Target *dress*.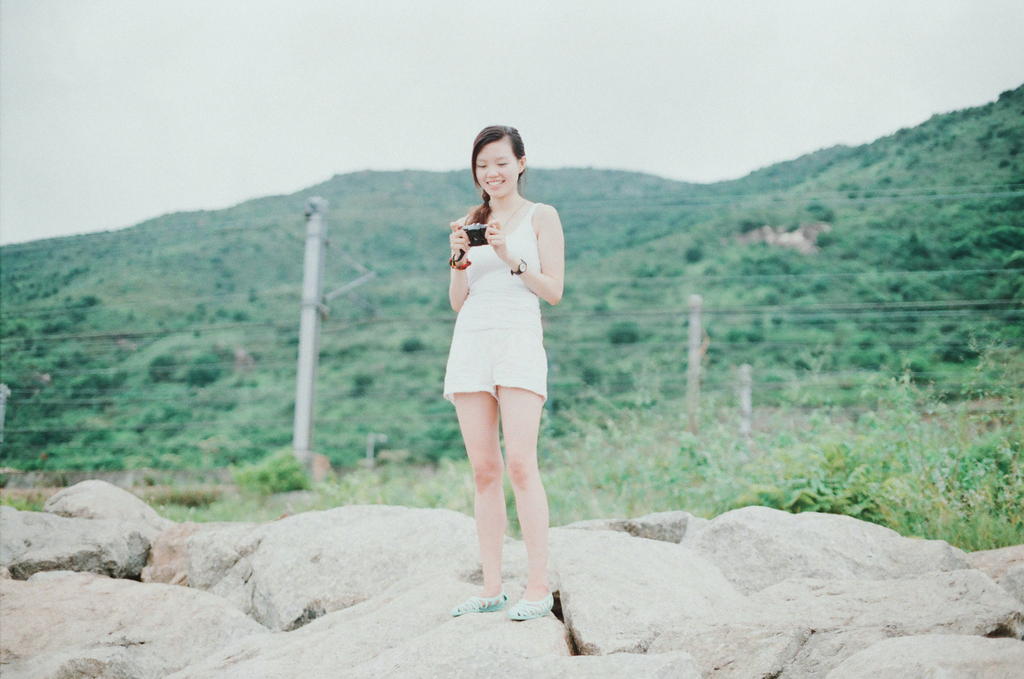
Target region: bbox=[436, 222, 564, 456].
